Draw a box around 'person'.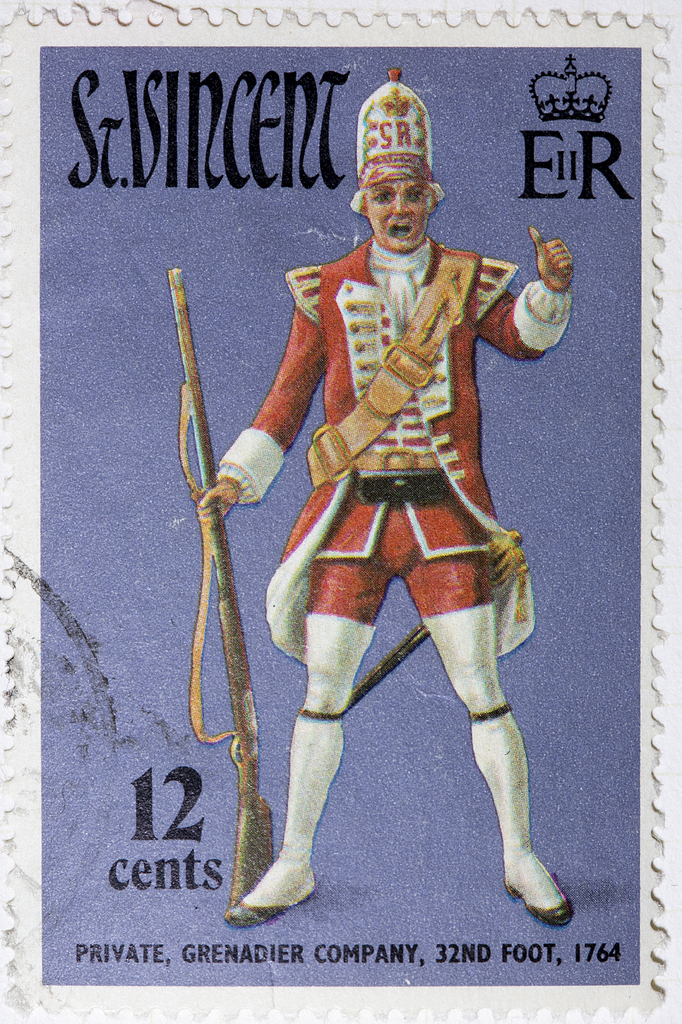
locate(196, 80, 584, 929).
